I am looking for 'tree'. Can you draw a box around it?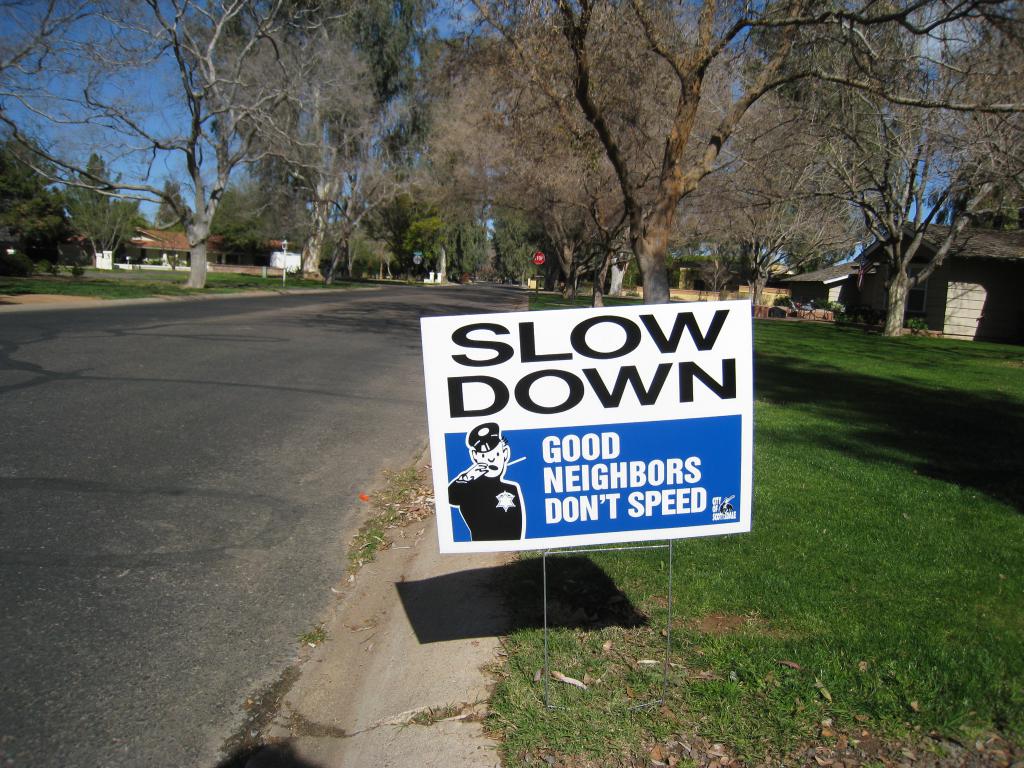
Sure, the bounding box is 323/204/413/282.
